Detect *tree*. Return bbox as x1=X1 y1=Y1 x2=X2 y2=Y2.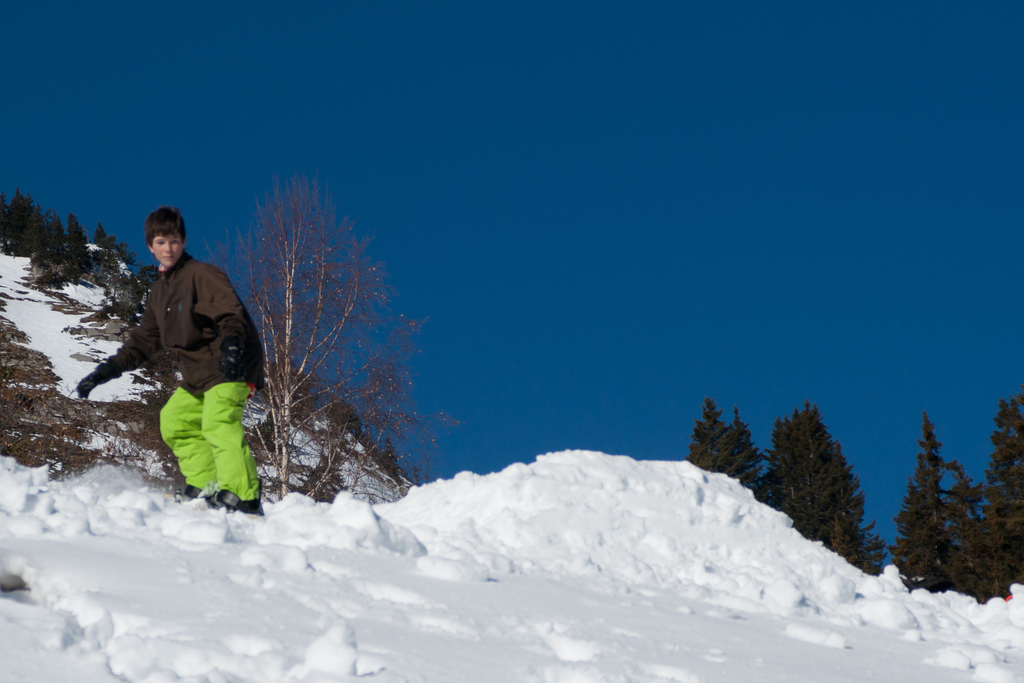
x1=211 y1=184 x2=426 y2=503.
